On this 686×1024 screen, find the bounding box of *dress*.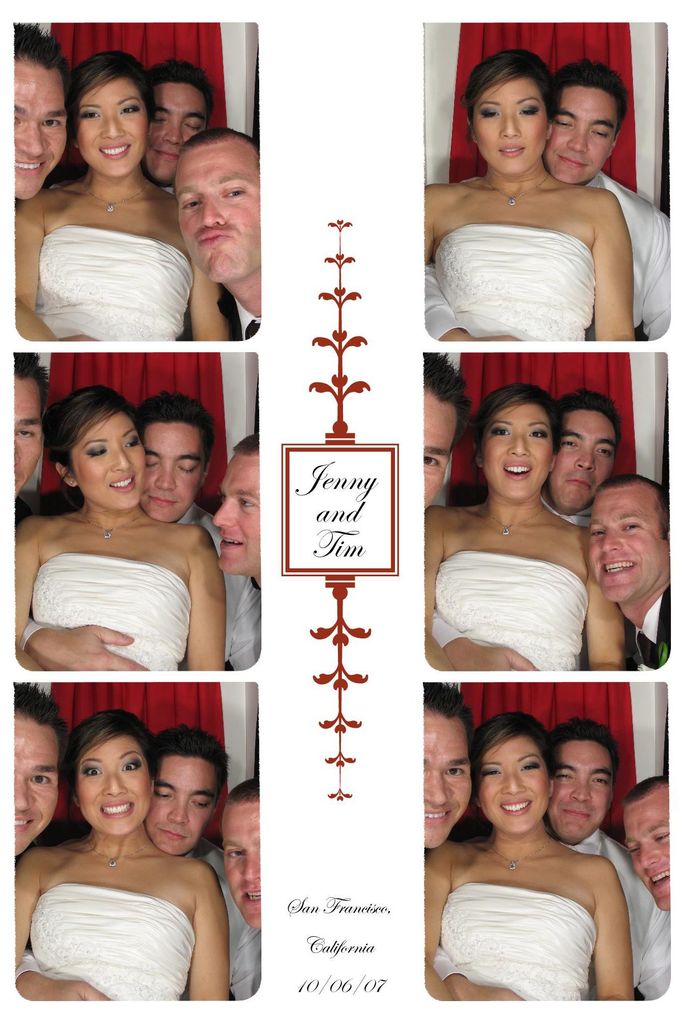
Bounding box: Rect(36, 221, 195, 340).
